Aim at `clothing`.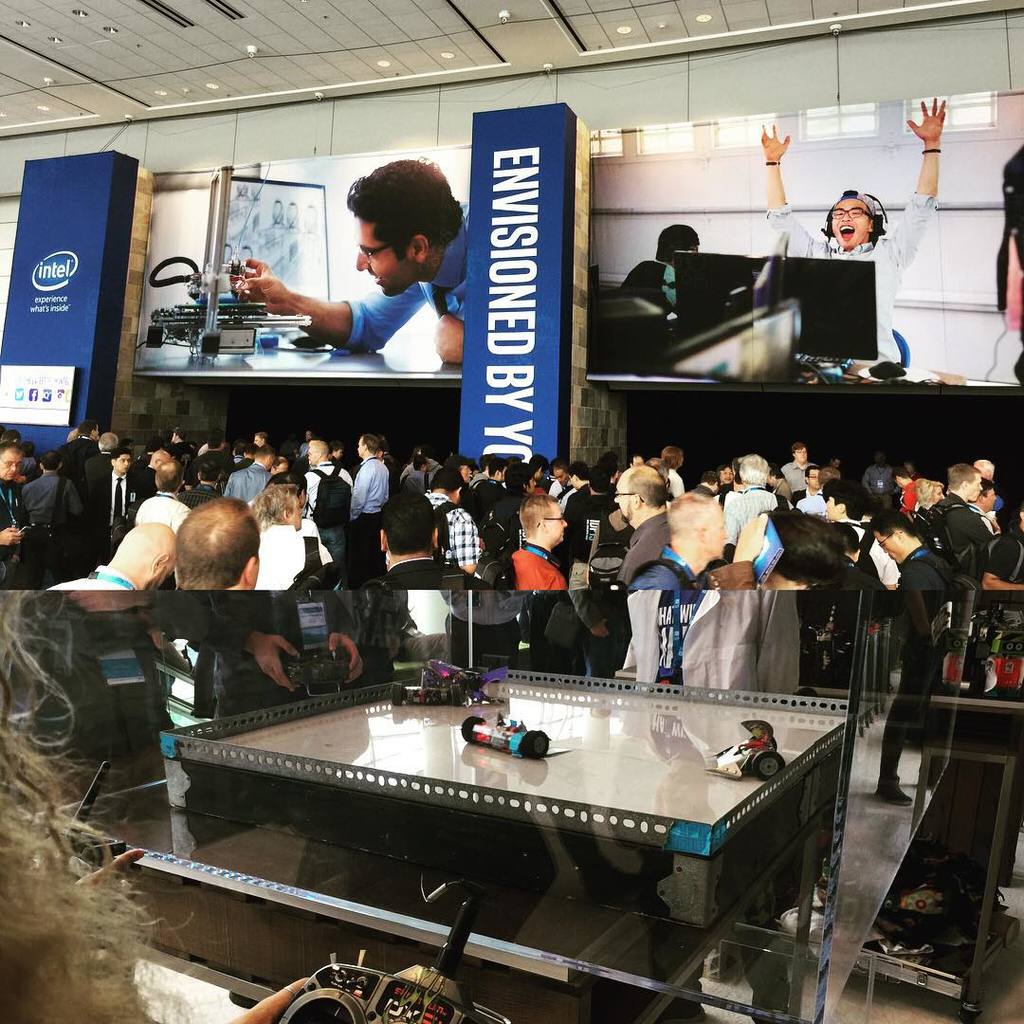
Aimed at BBox(504, 539, 568, 598).
